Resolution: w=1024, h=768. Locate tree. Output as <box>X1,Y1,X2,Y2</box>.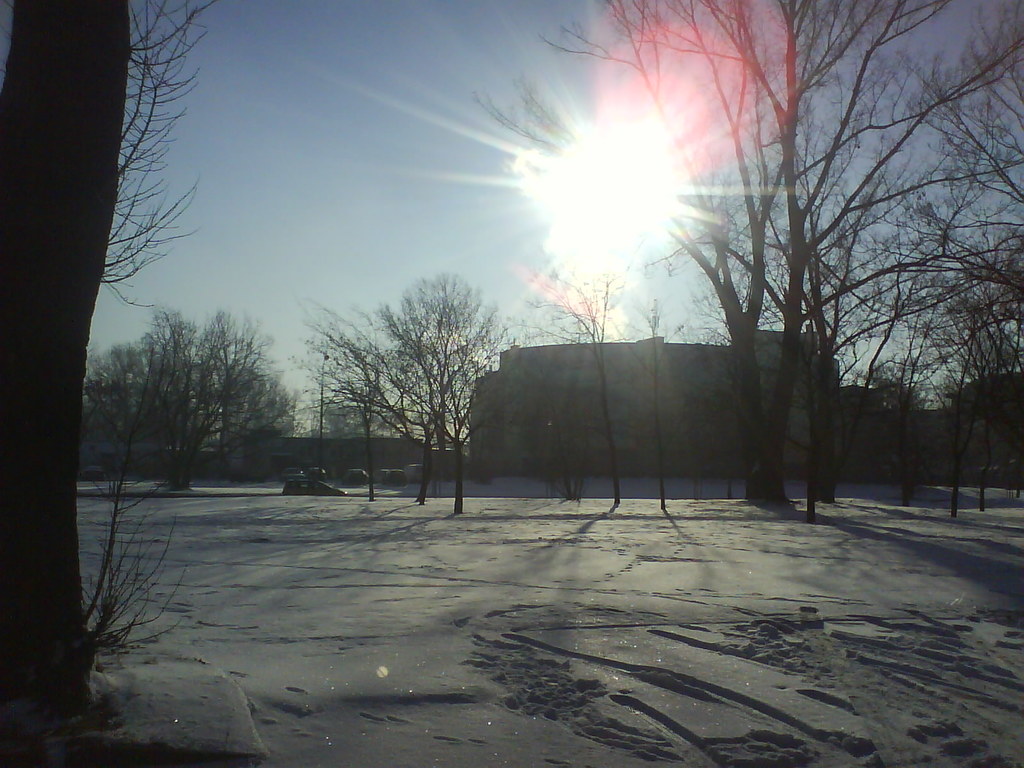
<box>625,294,689,502</box>.
